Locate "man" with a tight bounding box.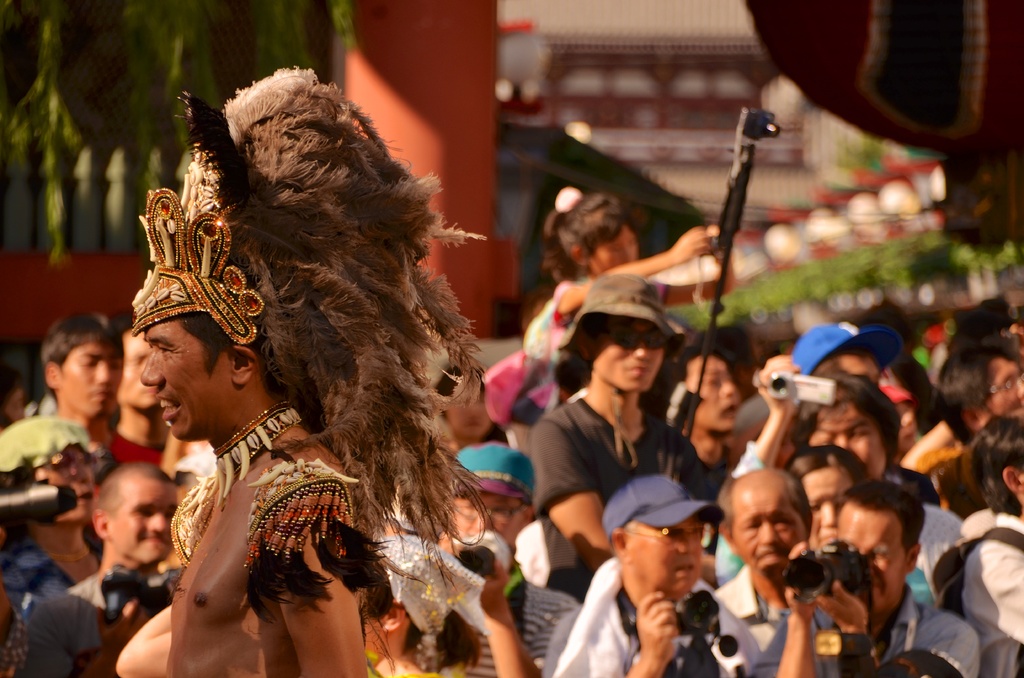
<bbox>110, 322, 175, 471</bbox>.
